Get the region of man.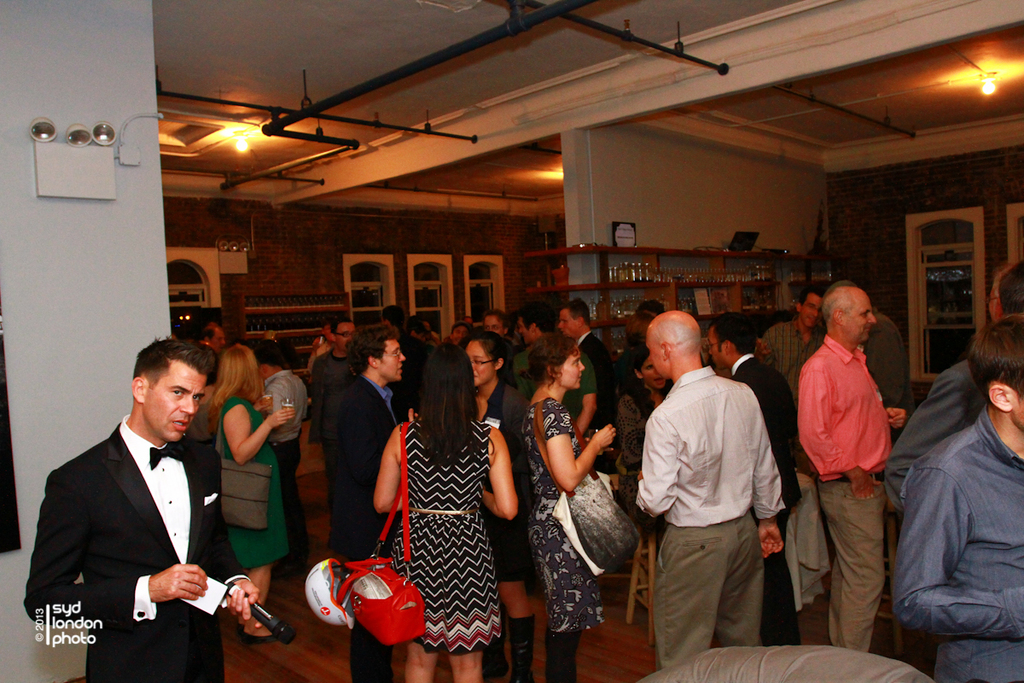
detection(761, 286, 817, 391).
